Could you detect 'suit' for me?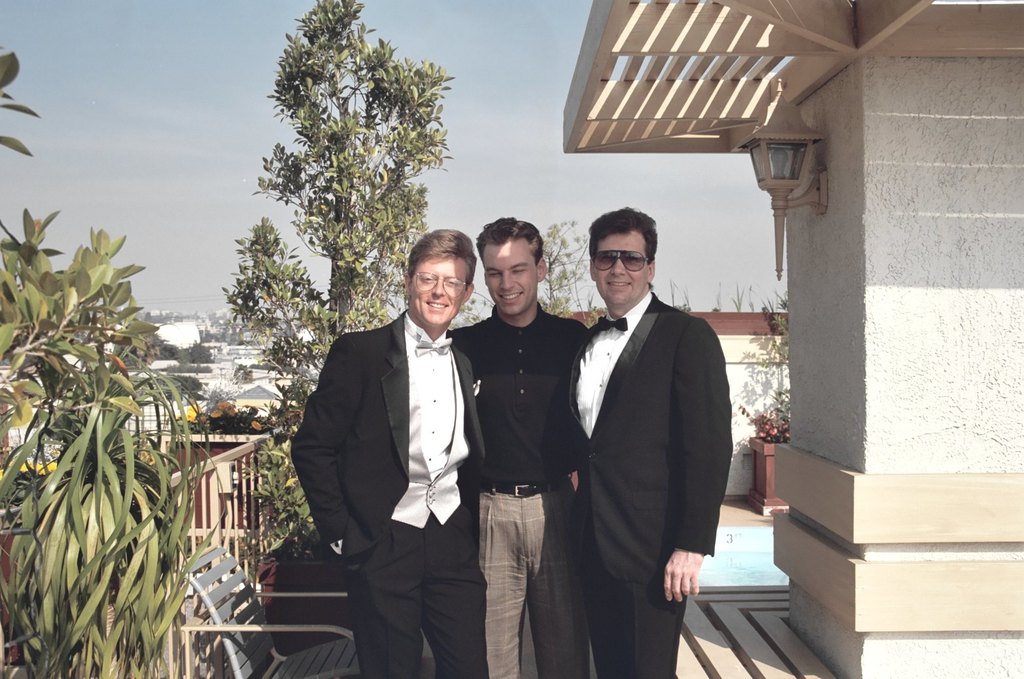
Detection result: box(304, 229, 501, 646).
